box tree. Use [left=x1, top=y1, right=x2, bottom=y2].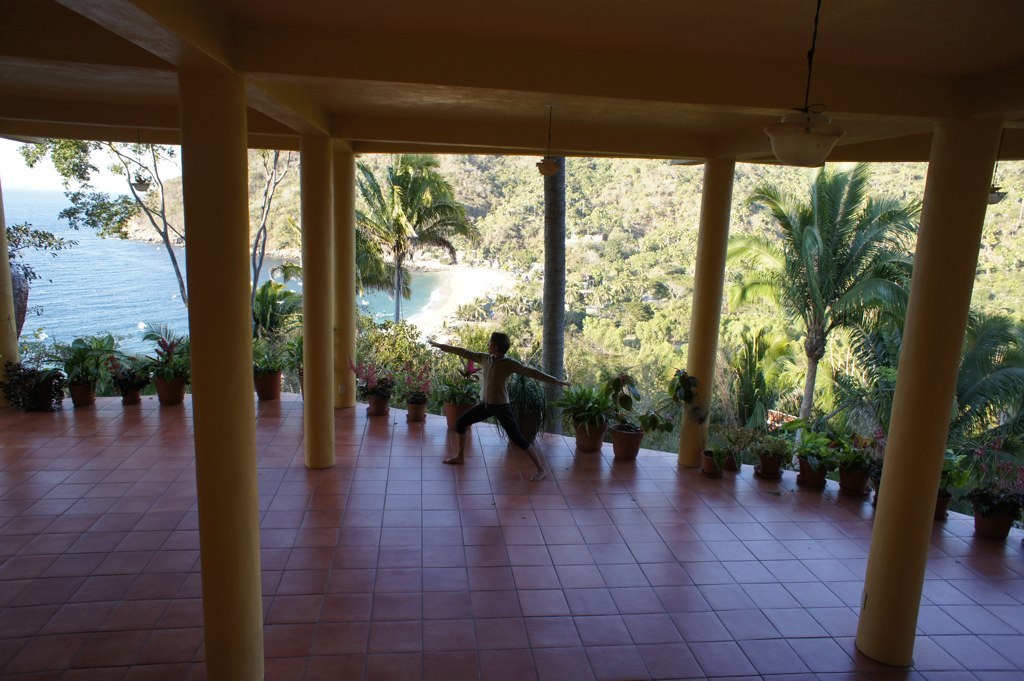
[left=727, top=153, right=900, bottom=437].
